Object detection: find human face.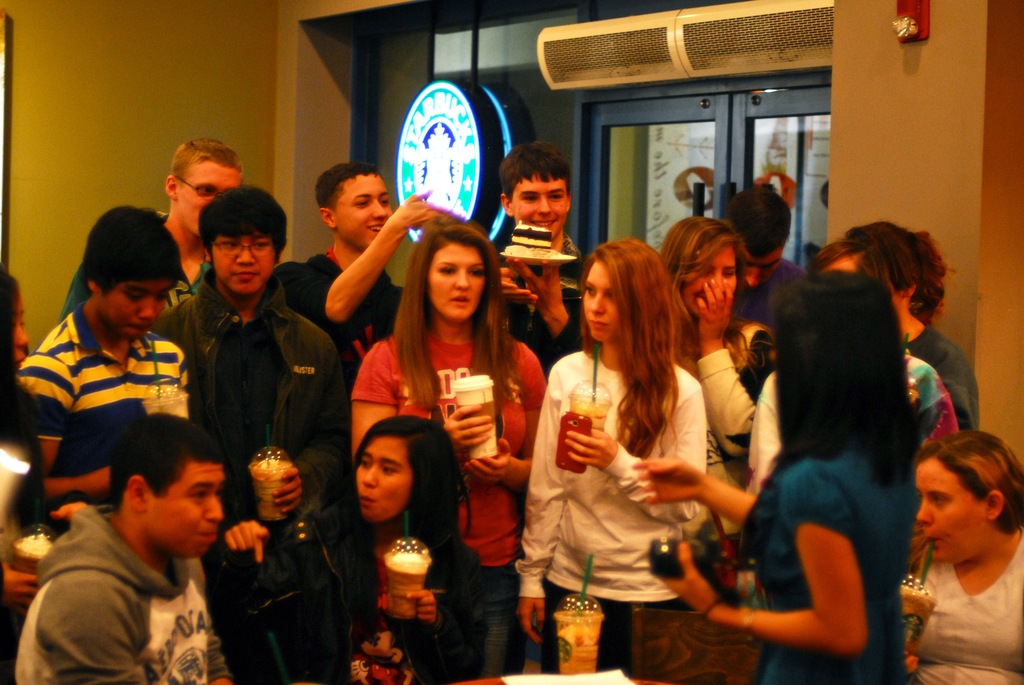
[x1=214, y1=226, x2=273, y2=296].
